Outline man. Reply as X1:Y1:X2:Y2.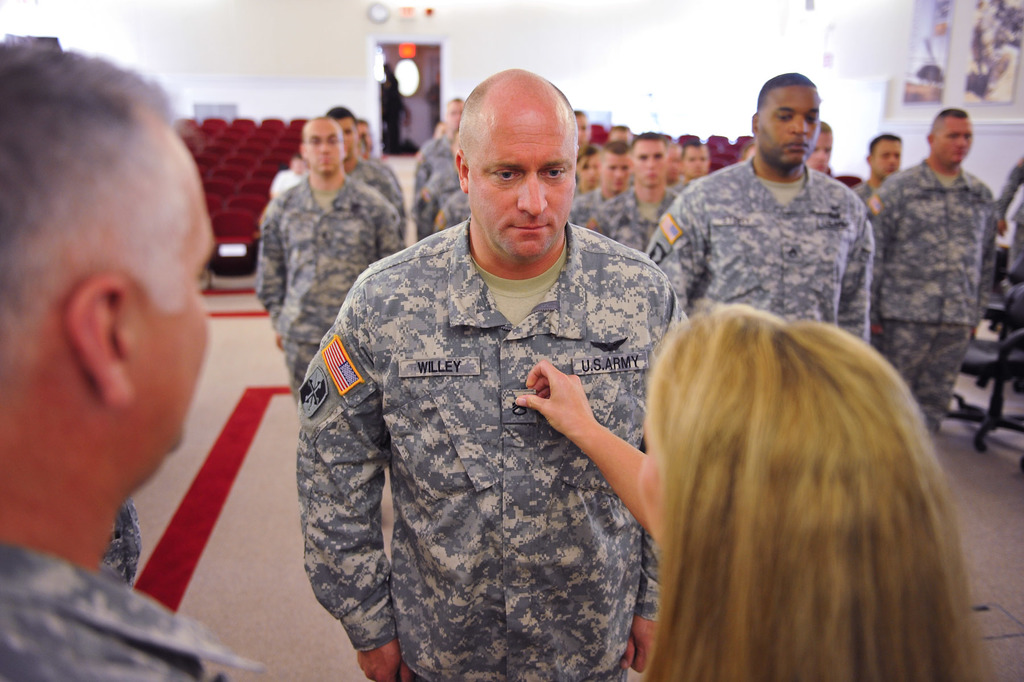
269:149:312:213.
